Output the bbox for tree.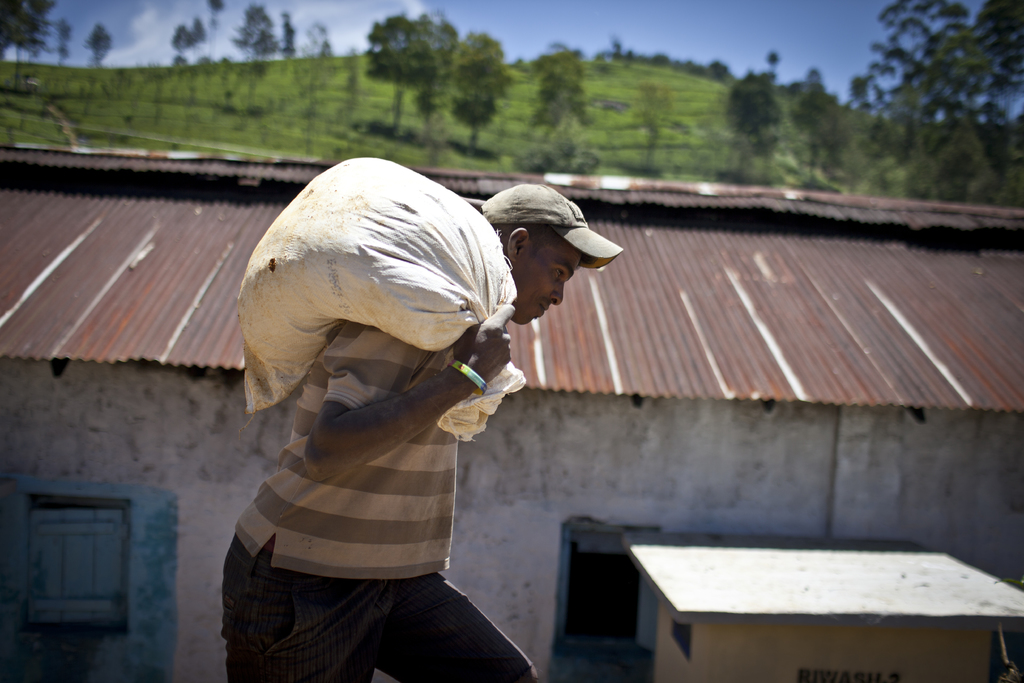
308/17/345/68.
